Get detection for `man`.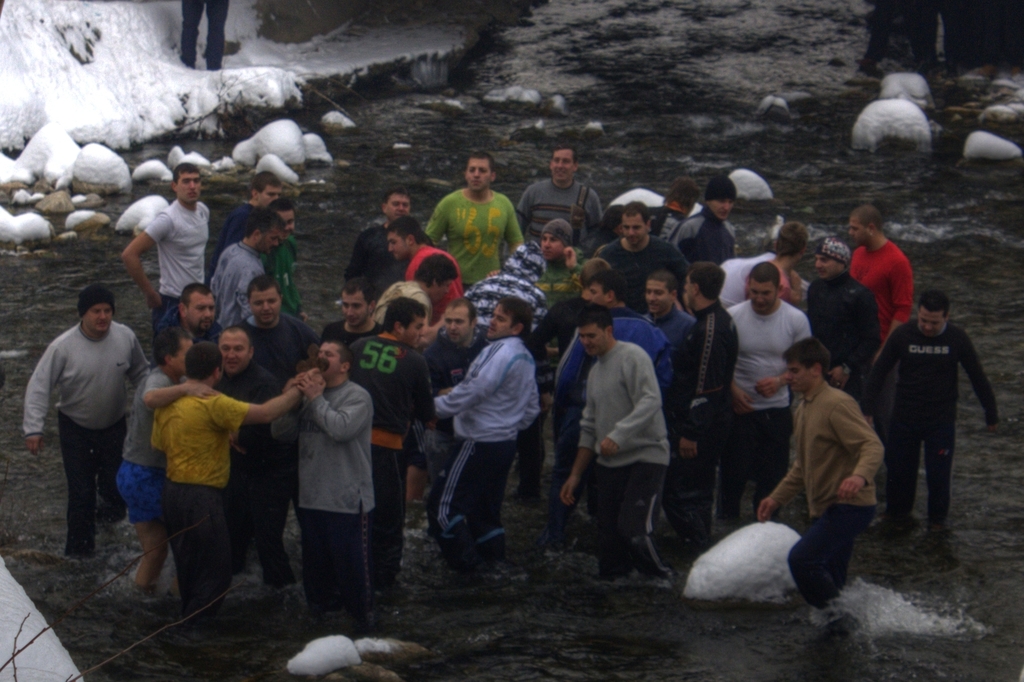
Detection: <region>261, 196, 309, 325</region>.
